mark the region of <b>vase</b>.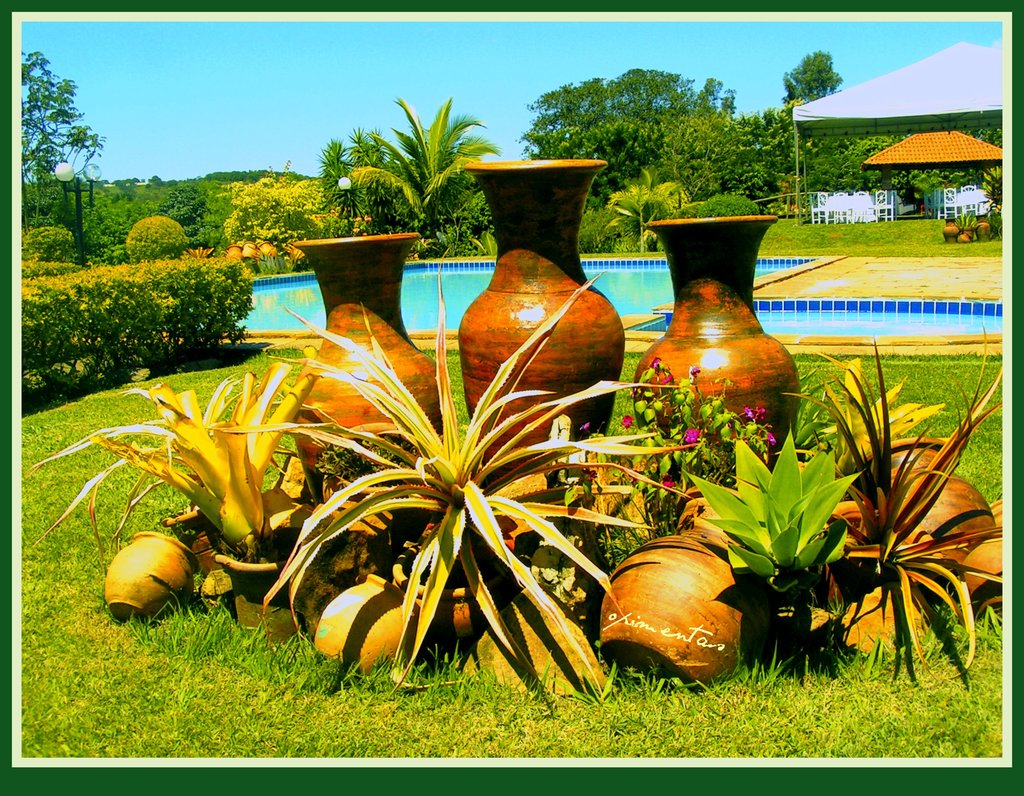
Region: region(290, 233, 446, 510).
